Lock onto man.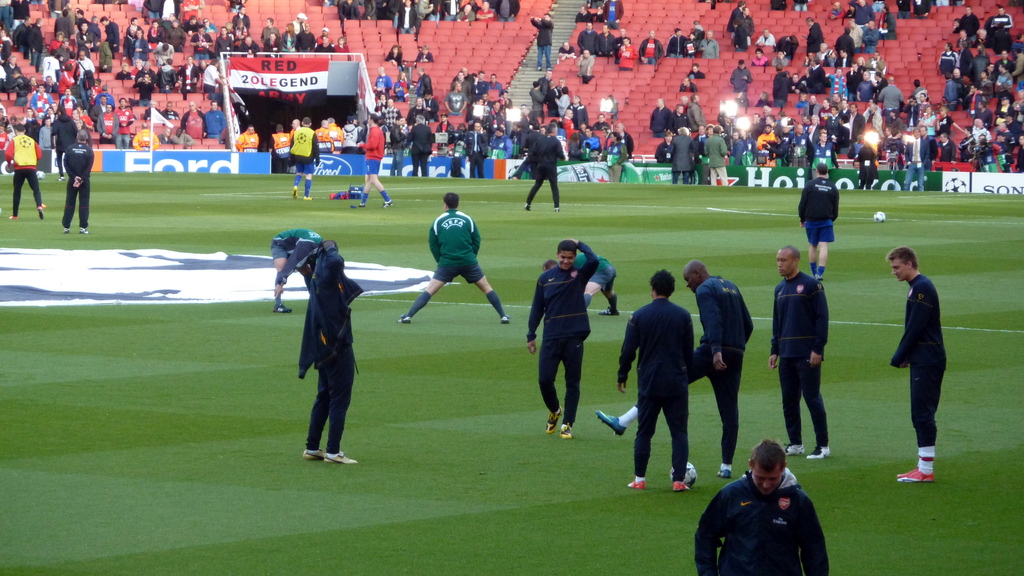
Locked: x1=694, y1=438, x2=832, y2=575.
